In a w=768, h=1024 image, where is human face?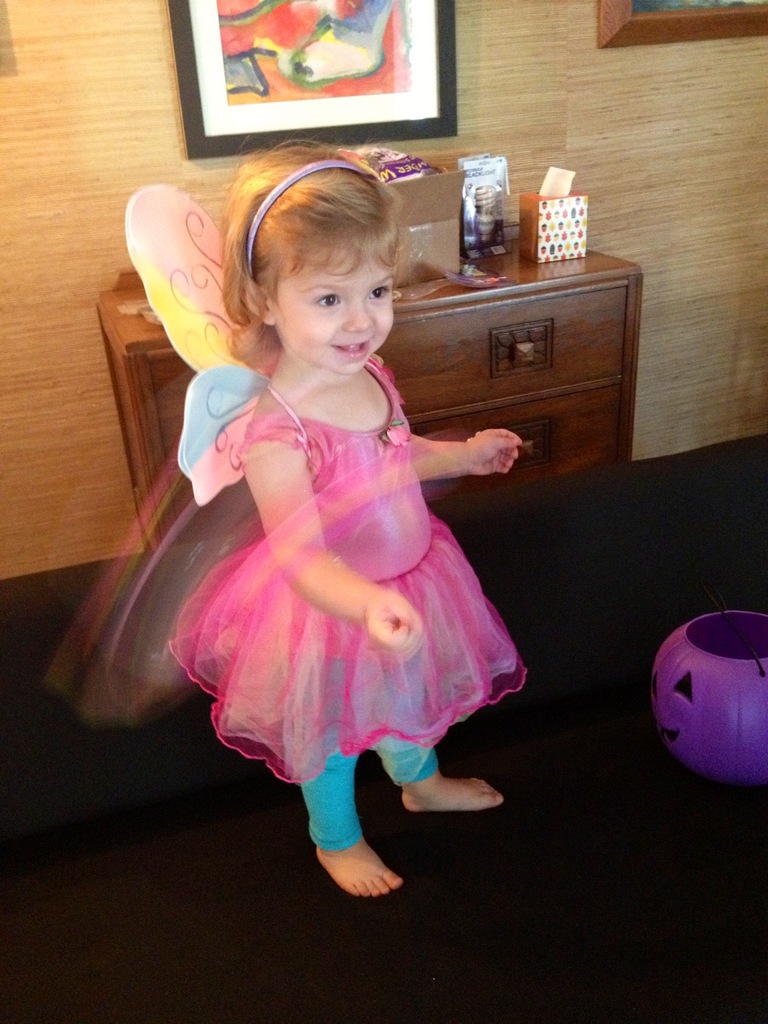
locate(270, 239, 394, 374).
